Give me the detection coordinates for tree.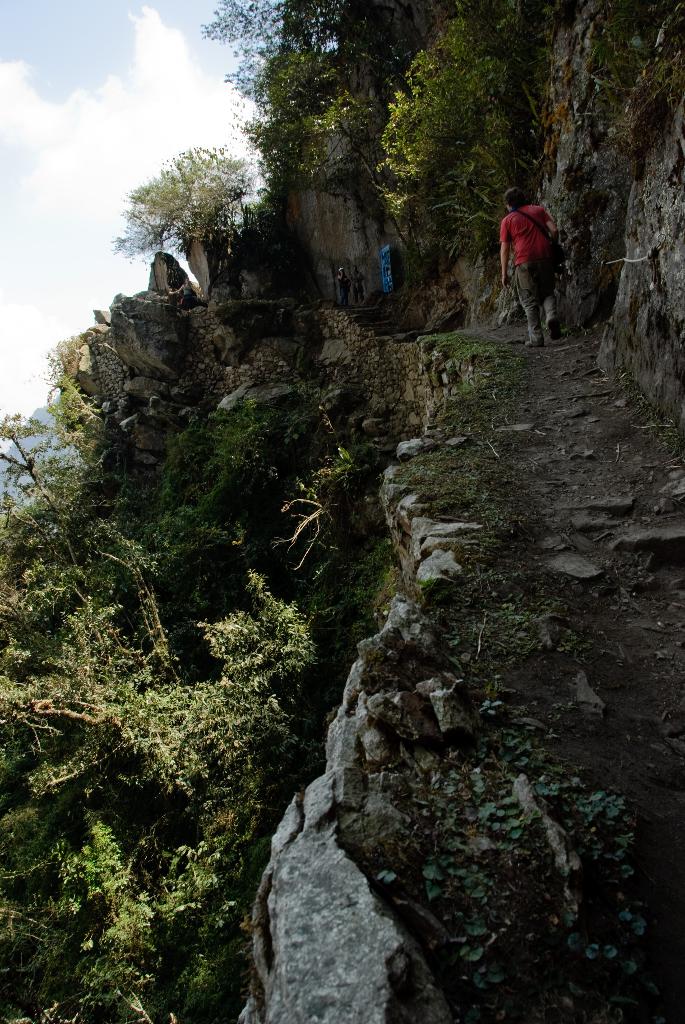
(left=41, top=337, right=122, bottom=476).
